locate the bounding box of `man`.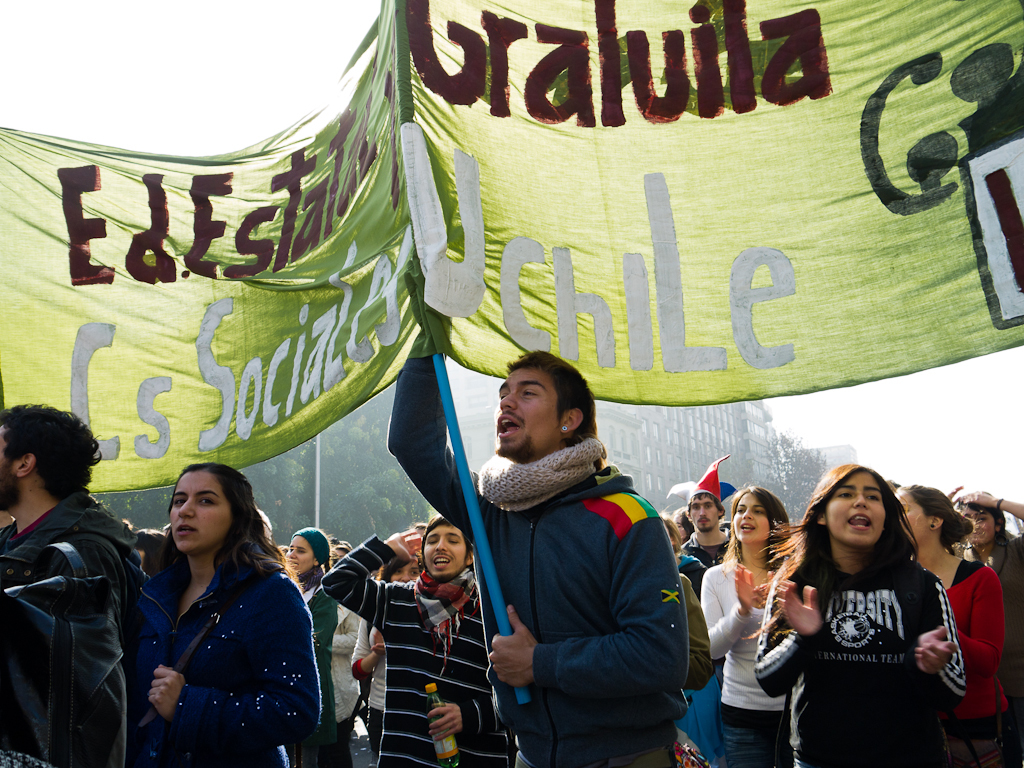
Bounding box: <bbox>7, 396, 153, 764</bbox>.
